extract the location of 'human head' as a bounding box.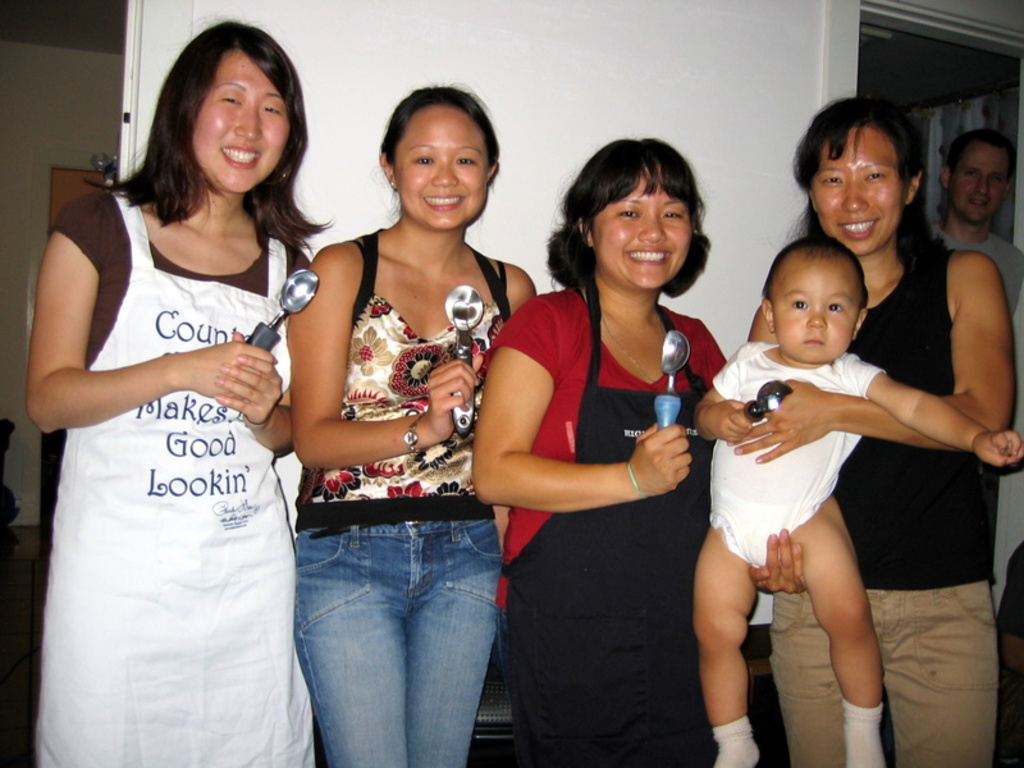
locate(375, 86, 499, 236).
